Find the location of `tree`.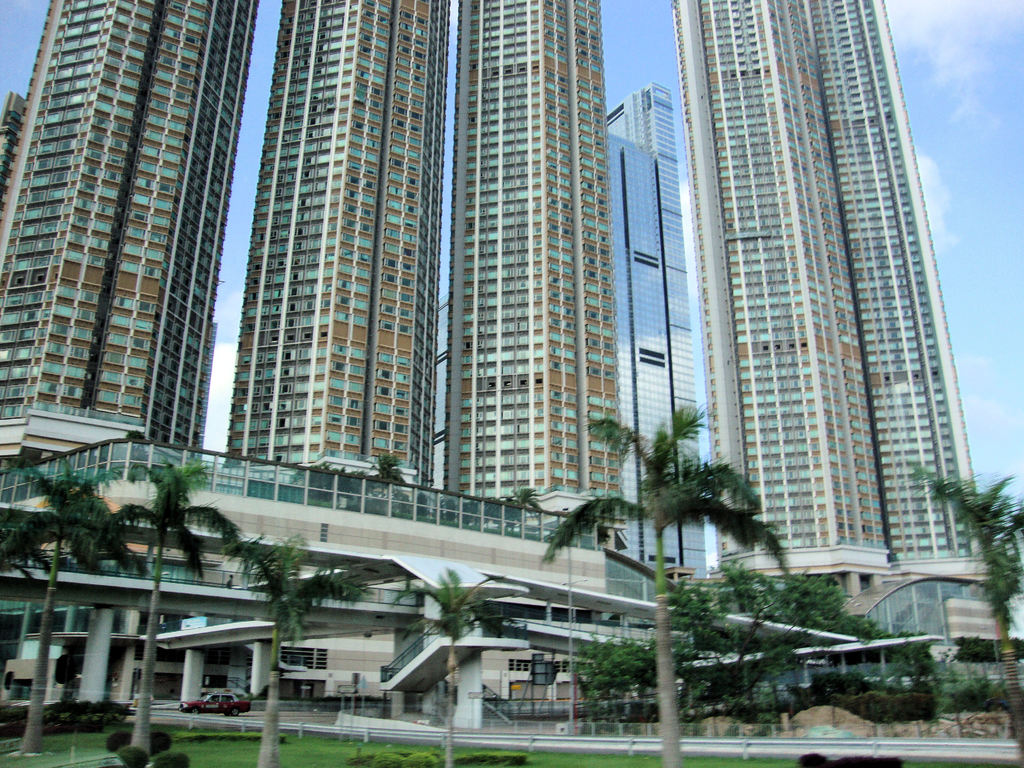
Location: [900, 467, 1023, 767].
